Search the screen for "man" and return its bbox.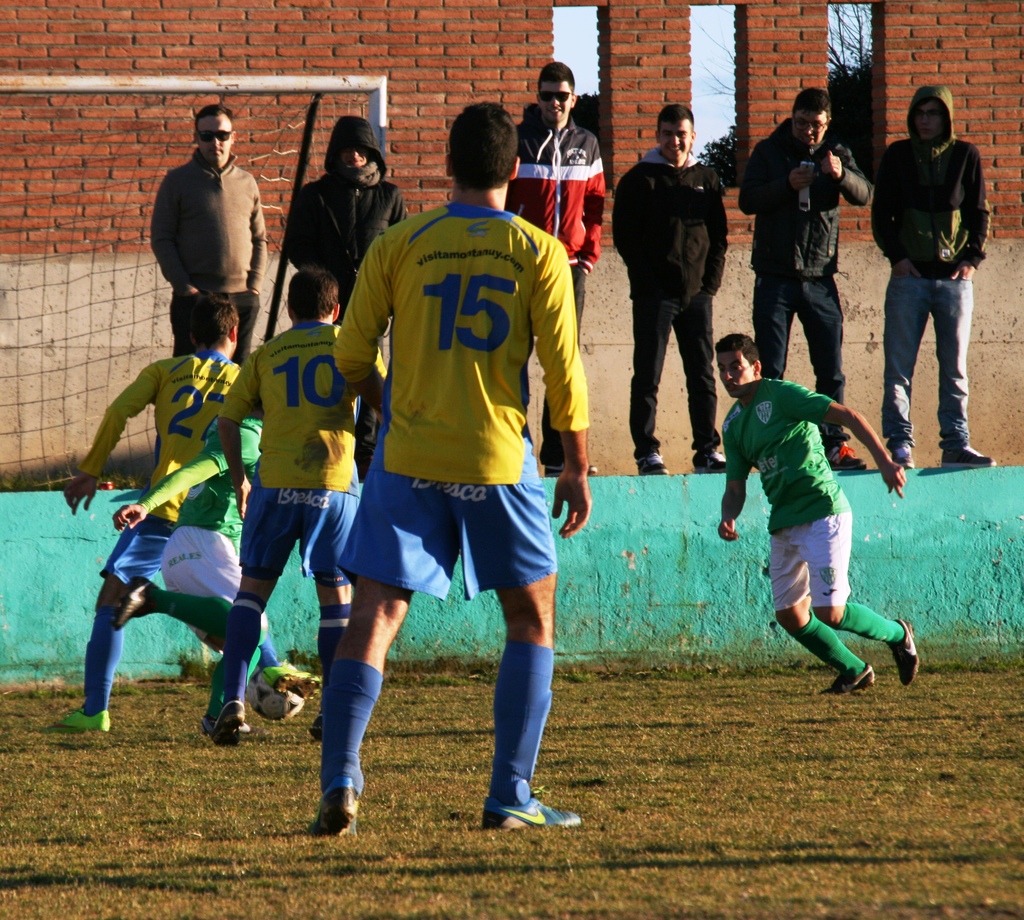
Found: locate(605, 104, 733, 478).
